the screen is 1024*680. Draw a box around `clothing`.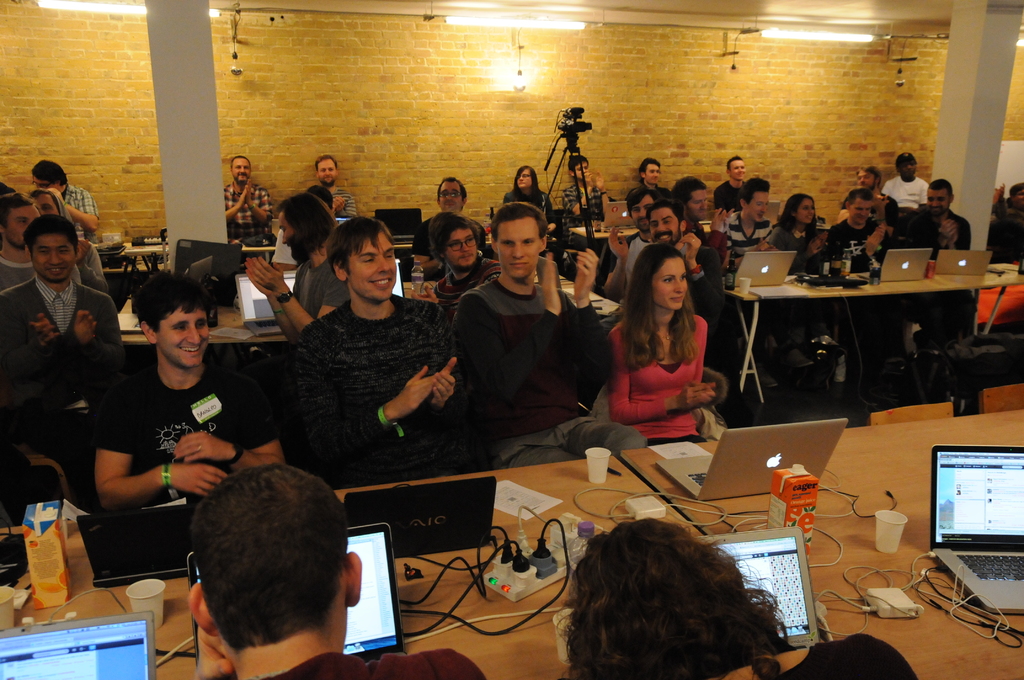
x1=900, y1=210, x2=960, y2=250.
